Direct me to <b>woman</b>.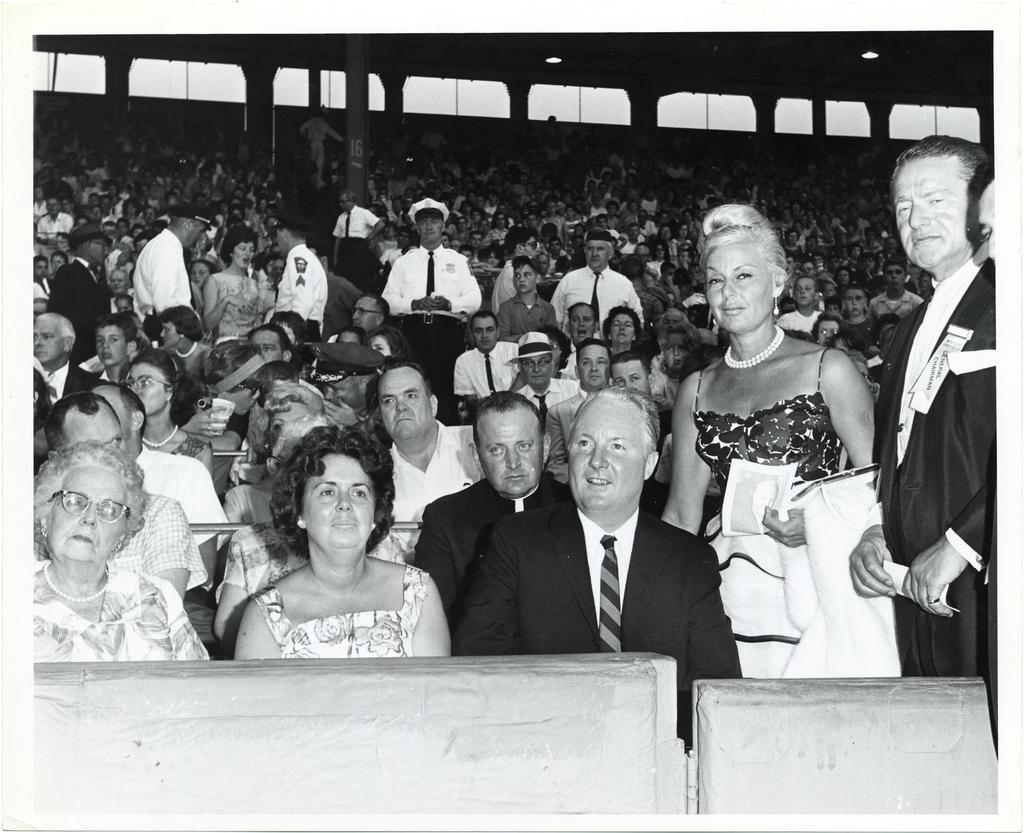
Direction: left=835, top=264, right=858, bottom=287.
